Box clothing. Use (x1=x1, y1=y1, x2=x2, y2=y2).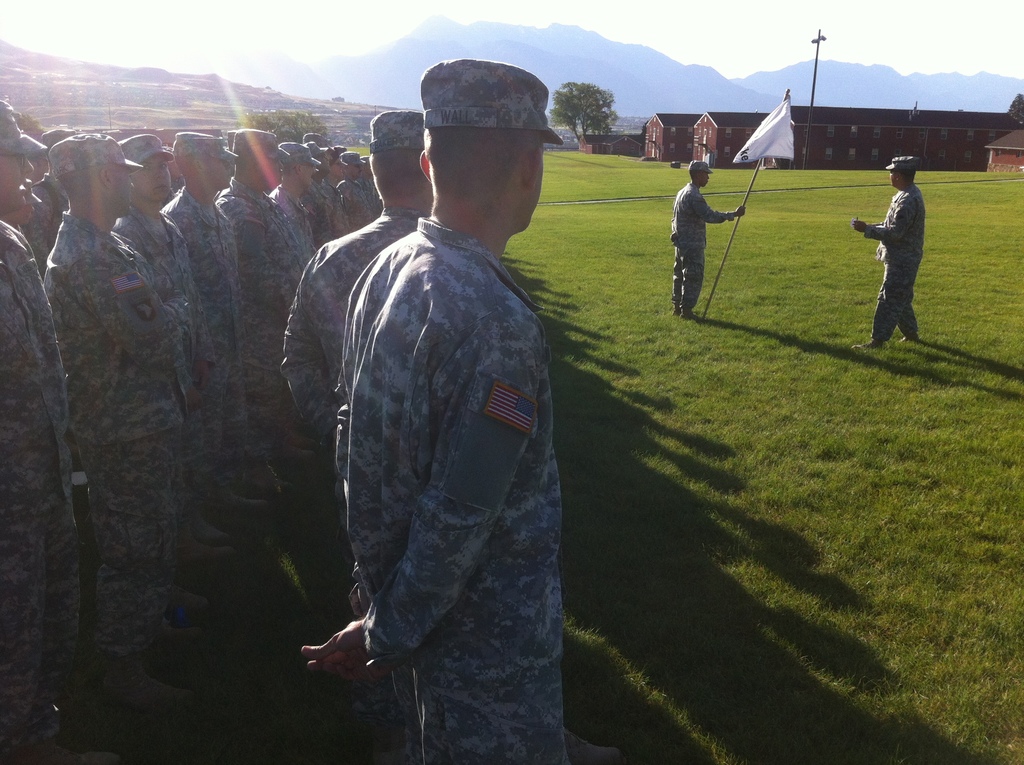
(x1=19, y1=107, x2=234, y2=720).
